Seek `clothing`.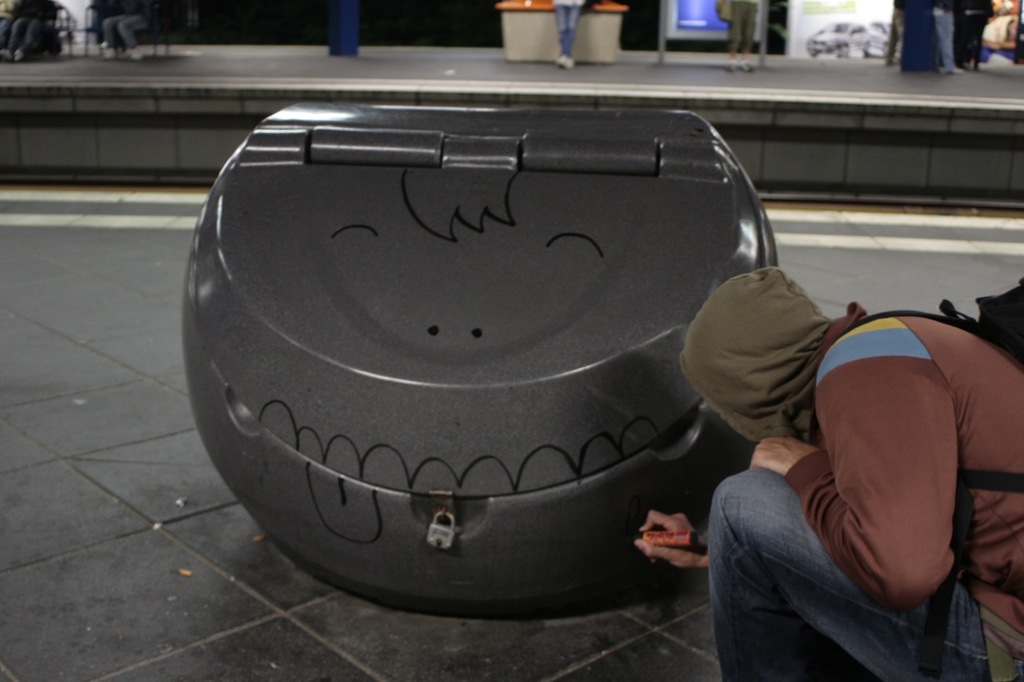
locate(890, 0, 938, 74).
